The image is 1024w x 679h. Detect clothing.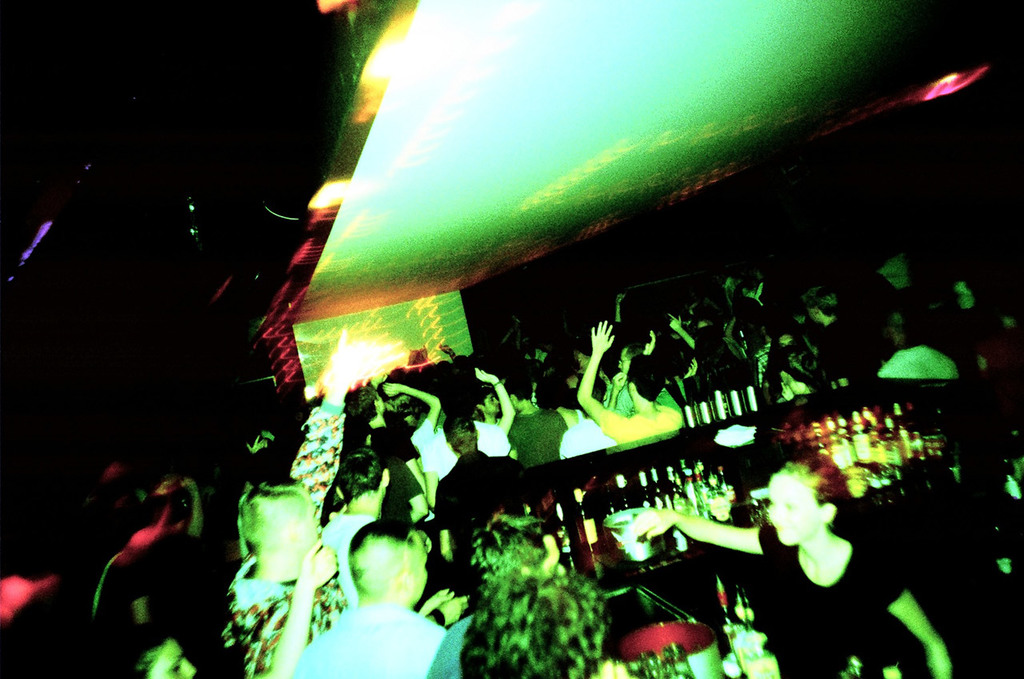
Detection: [left=285, top=596, right=454, bottom=678].
